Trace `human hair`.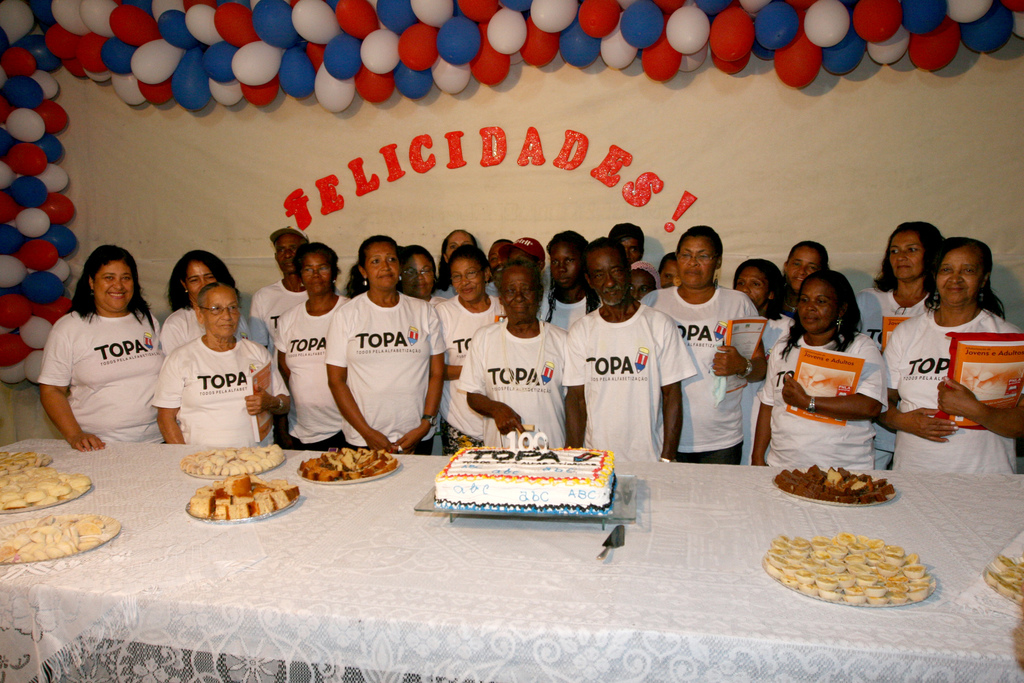
Traced to (544, 233, 589, 263).
